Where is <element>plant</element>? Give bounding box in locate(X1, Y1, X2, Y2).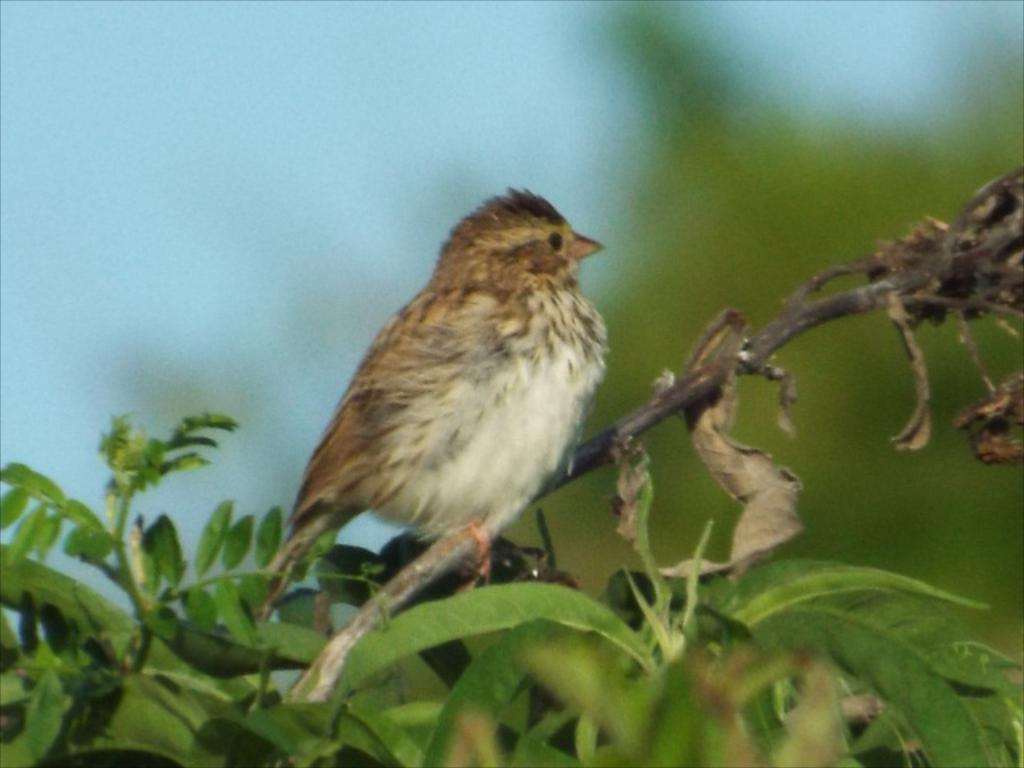
locate(0, 165, 1022, 766).
